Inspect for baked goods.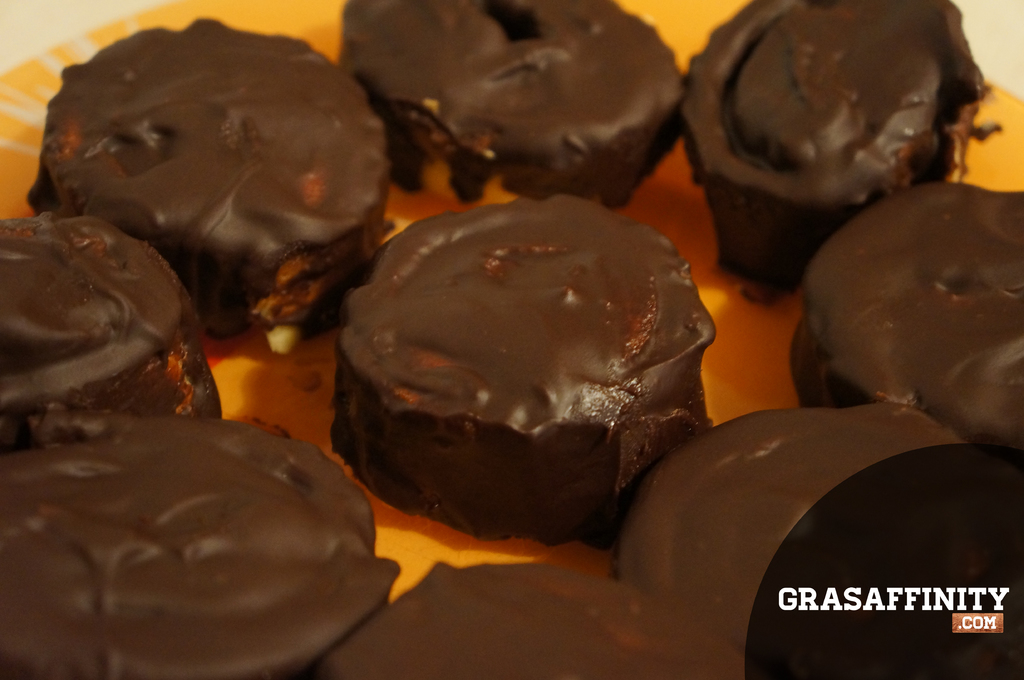
Inspection: 0, 214, 221, 454.
